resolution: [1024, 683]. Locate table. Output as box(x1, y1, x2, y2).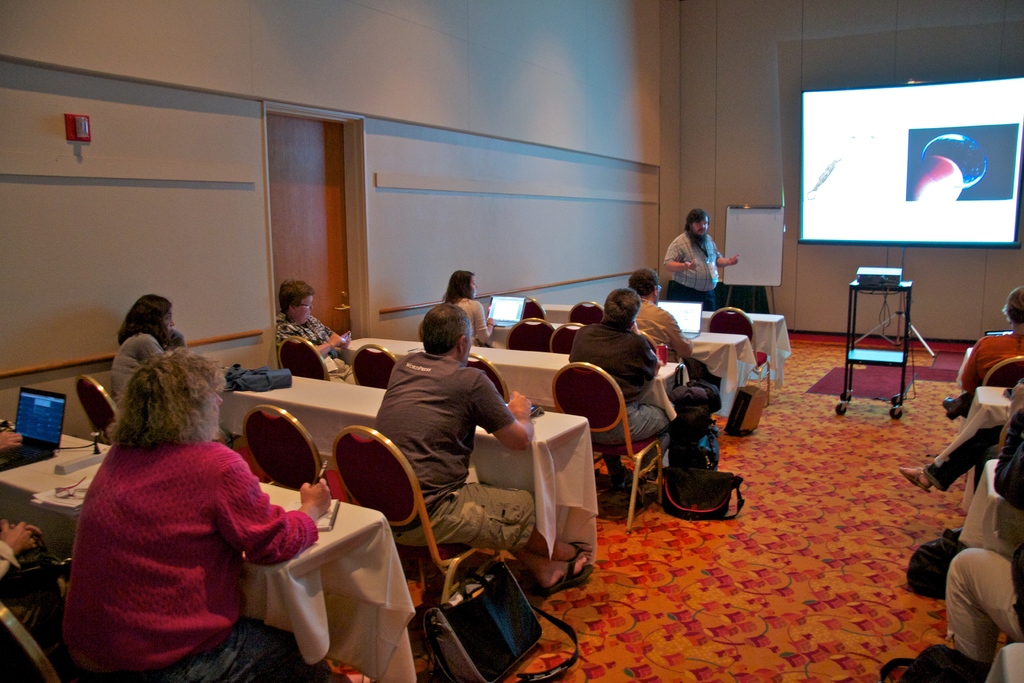
box(988, 639, 1023, 682).
